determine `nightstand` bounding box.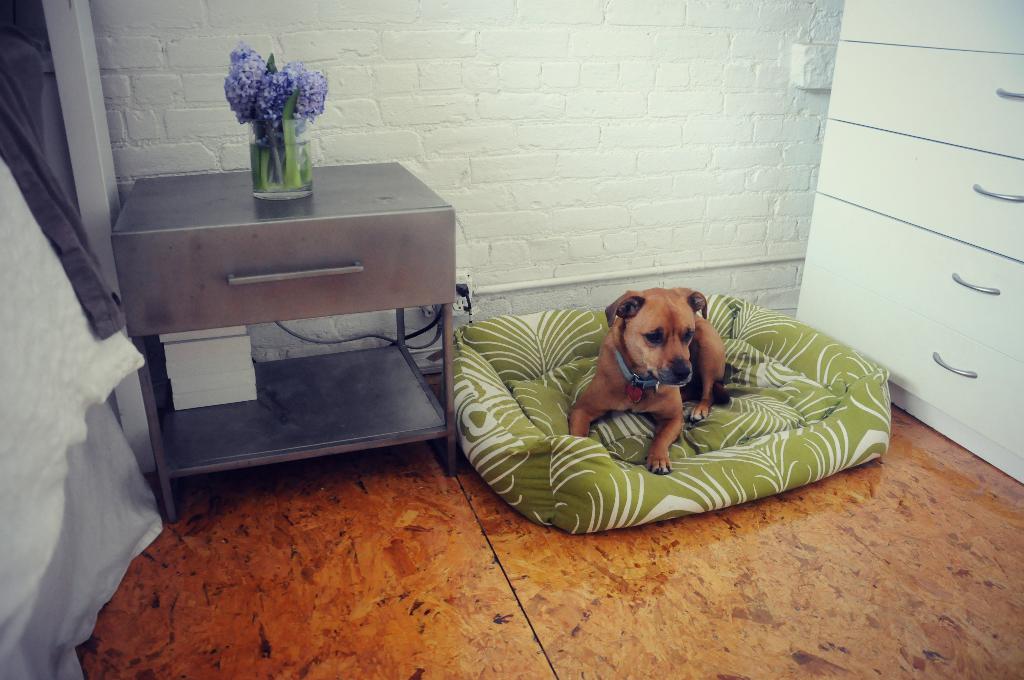
Determined: bbox(97, 164, 483, 523).
